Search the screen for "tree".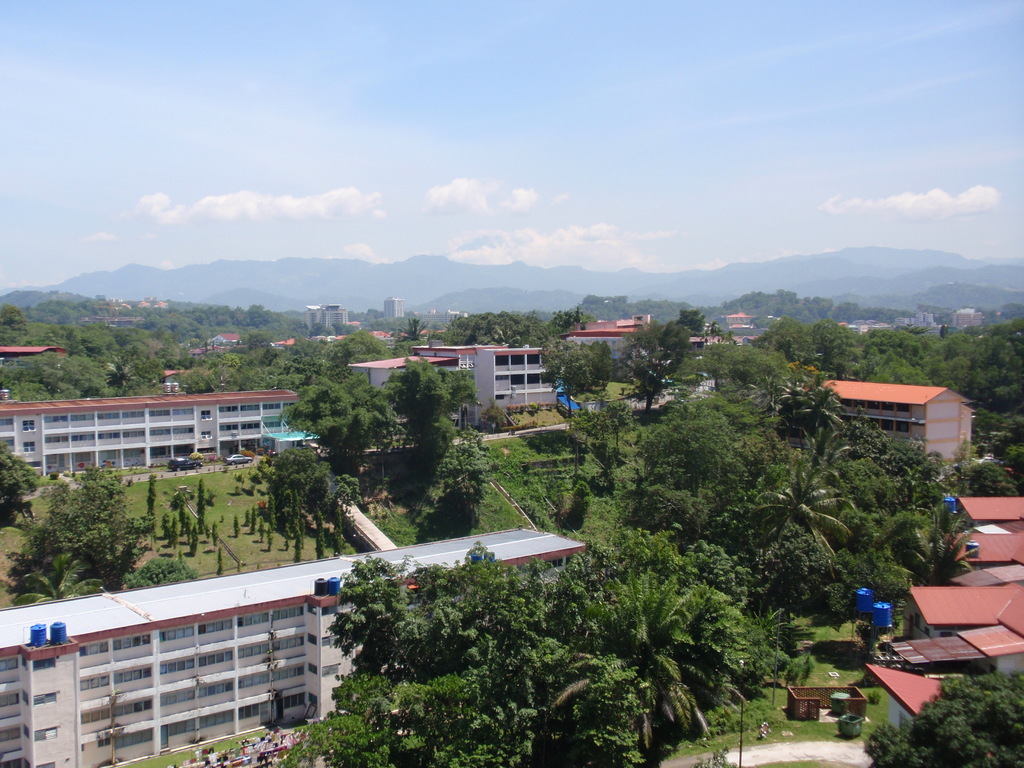
Found at (614,519,687,584).
